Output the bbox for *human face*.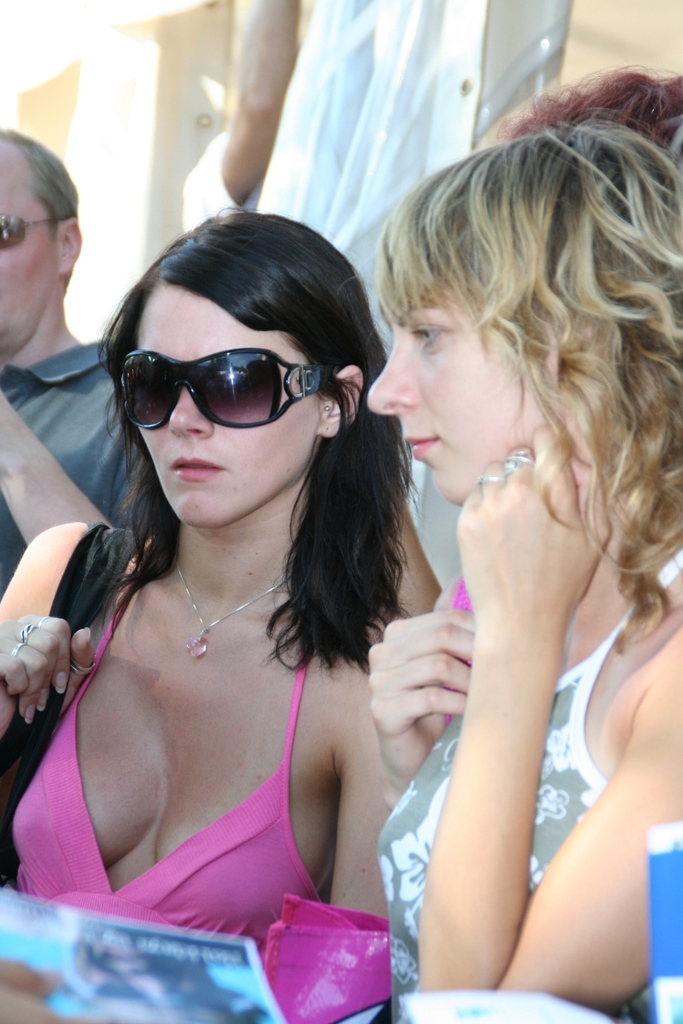
149:282:324:524.
